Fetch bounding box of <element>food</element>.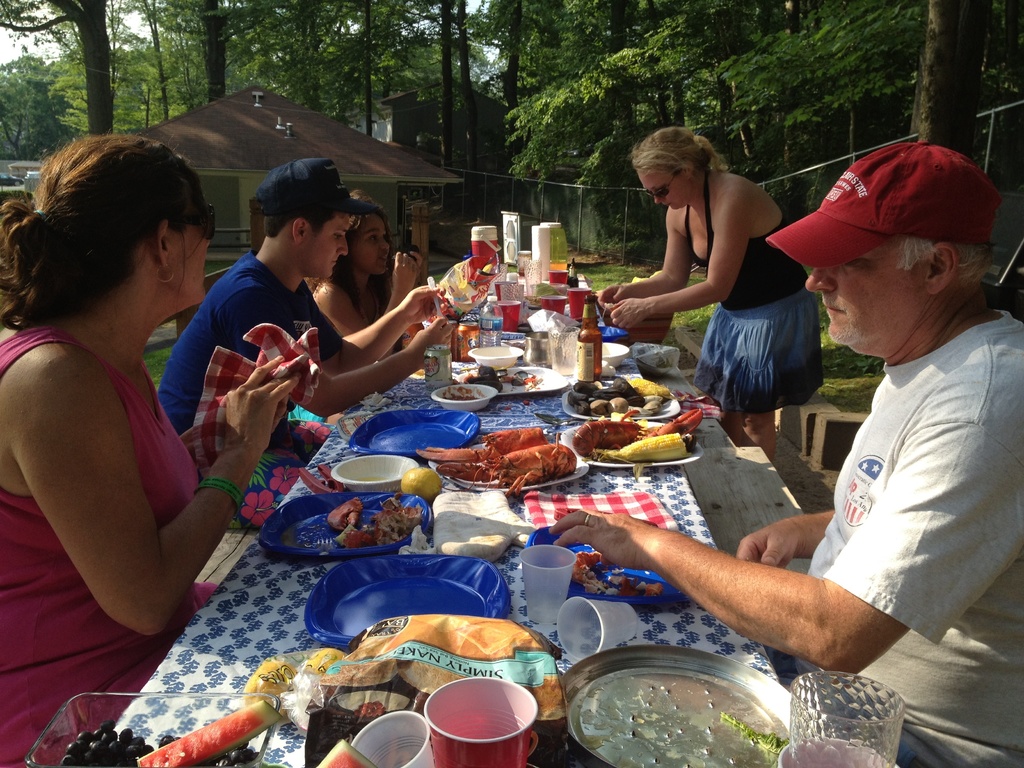
Bbox: pyautogui.locateOnScreen(413, 428, 547, 468).
